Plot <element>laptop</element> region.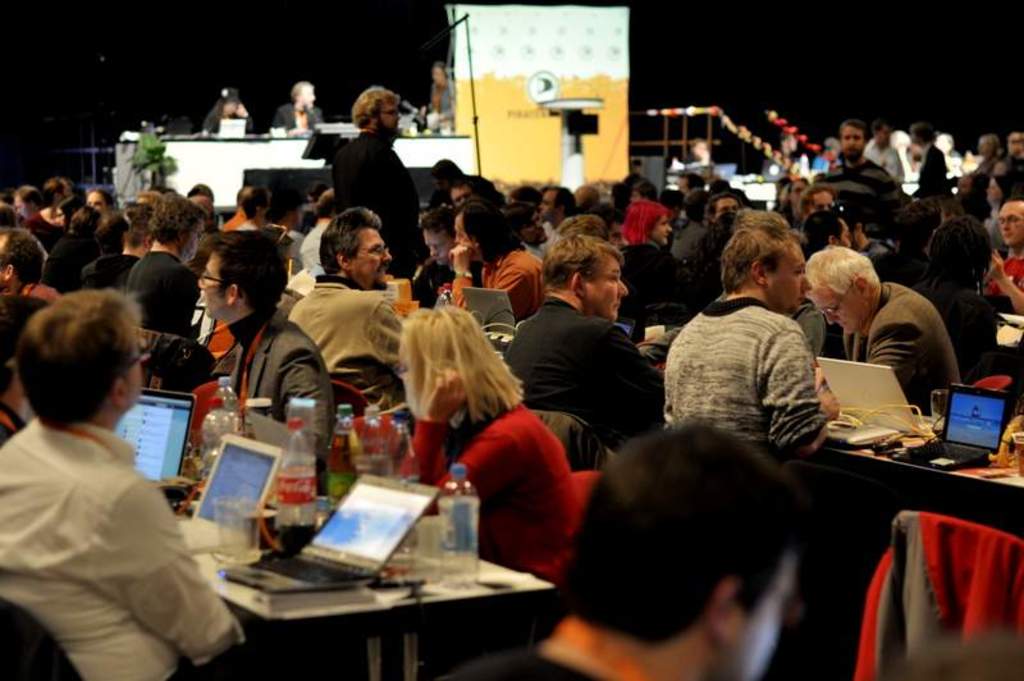
Plotted at select_region(817, 358, 929, 435).
